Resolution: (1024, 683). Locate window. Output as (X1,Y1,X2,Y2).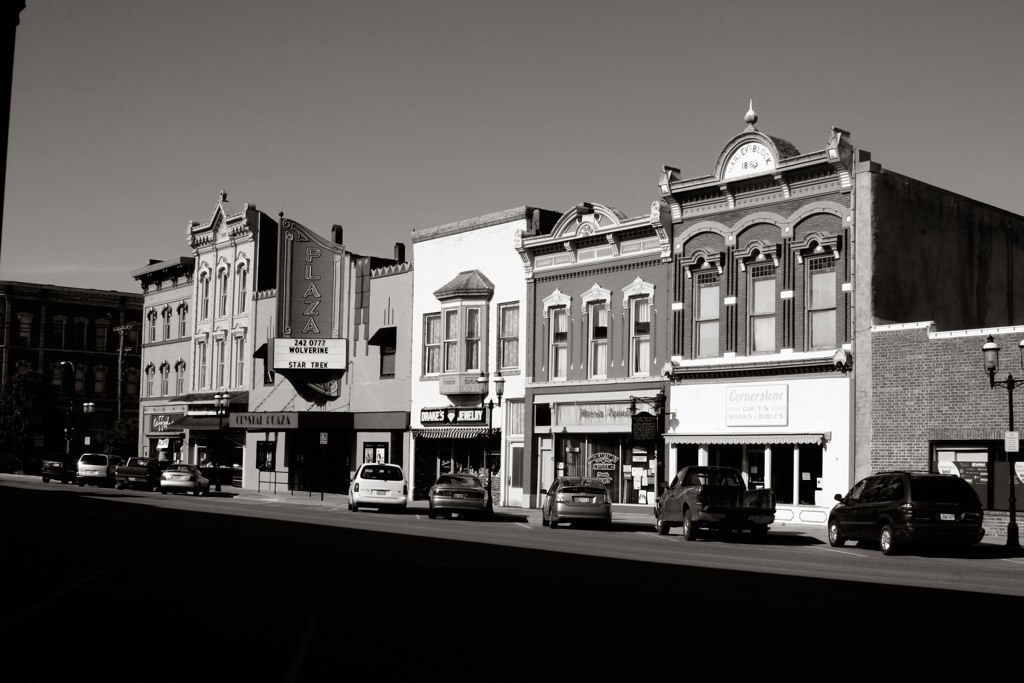
(931,436,1023,517).
